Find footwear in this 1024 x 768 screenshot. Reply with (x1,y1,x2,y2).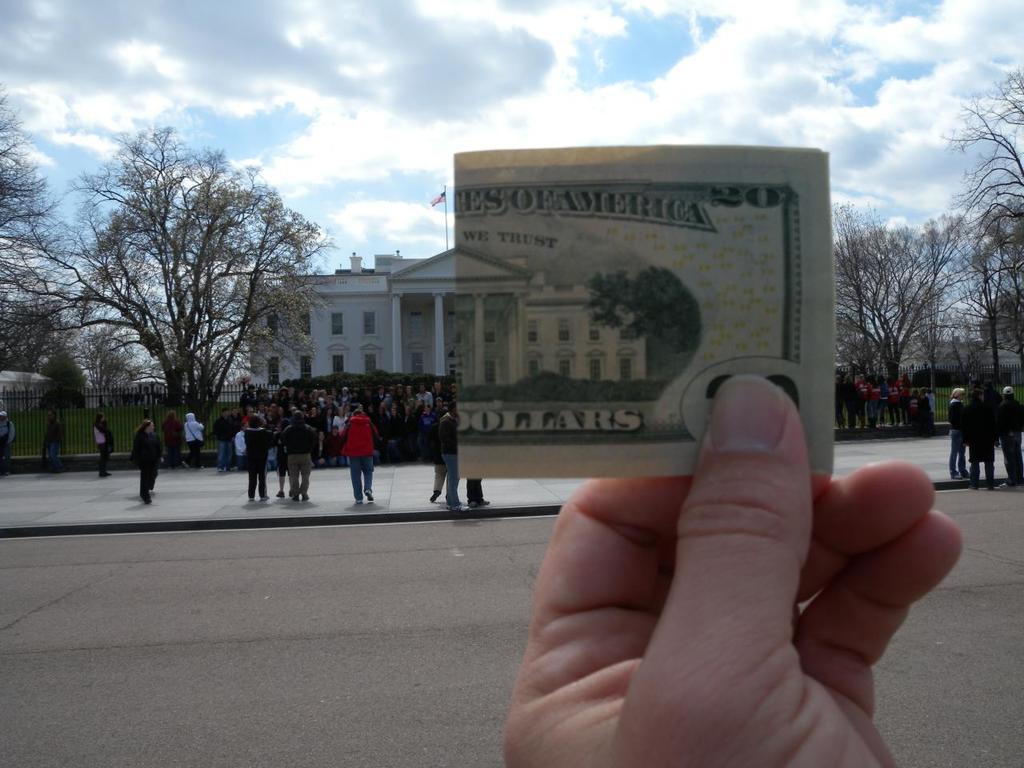
(277,491,281,497).
